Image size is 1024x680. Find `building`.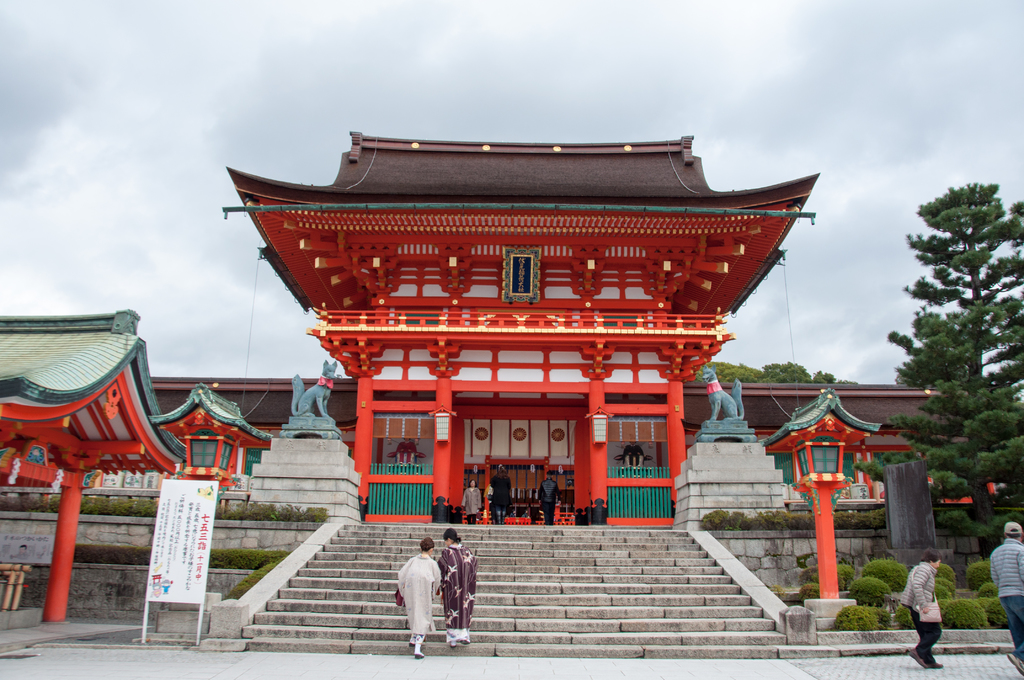
[left=0, top=135, right=1020, bottom=627].
